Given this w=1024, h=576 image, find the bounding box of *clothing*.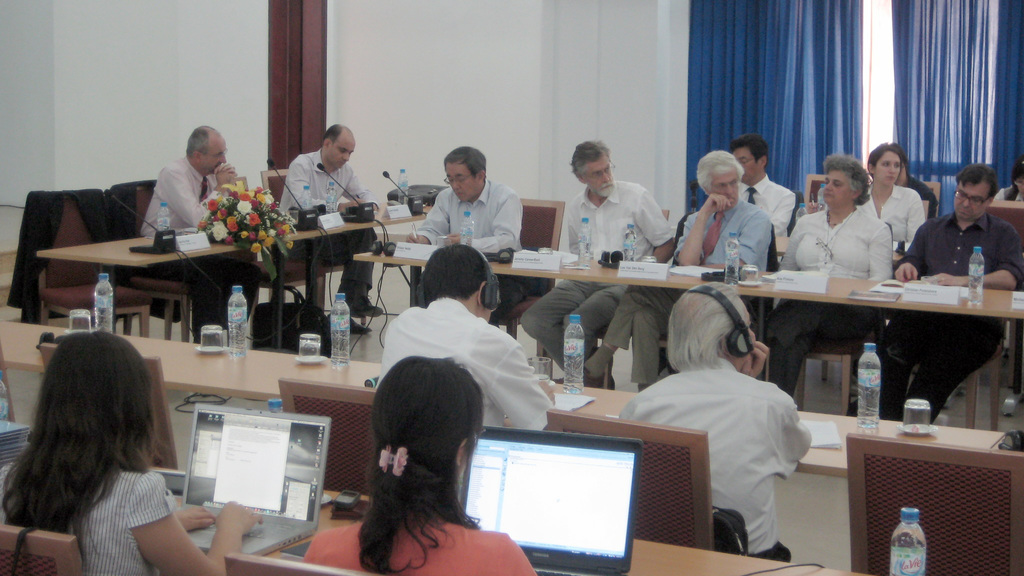
[307,507,535,575].
